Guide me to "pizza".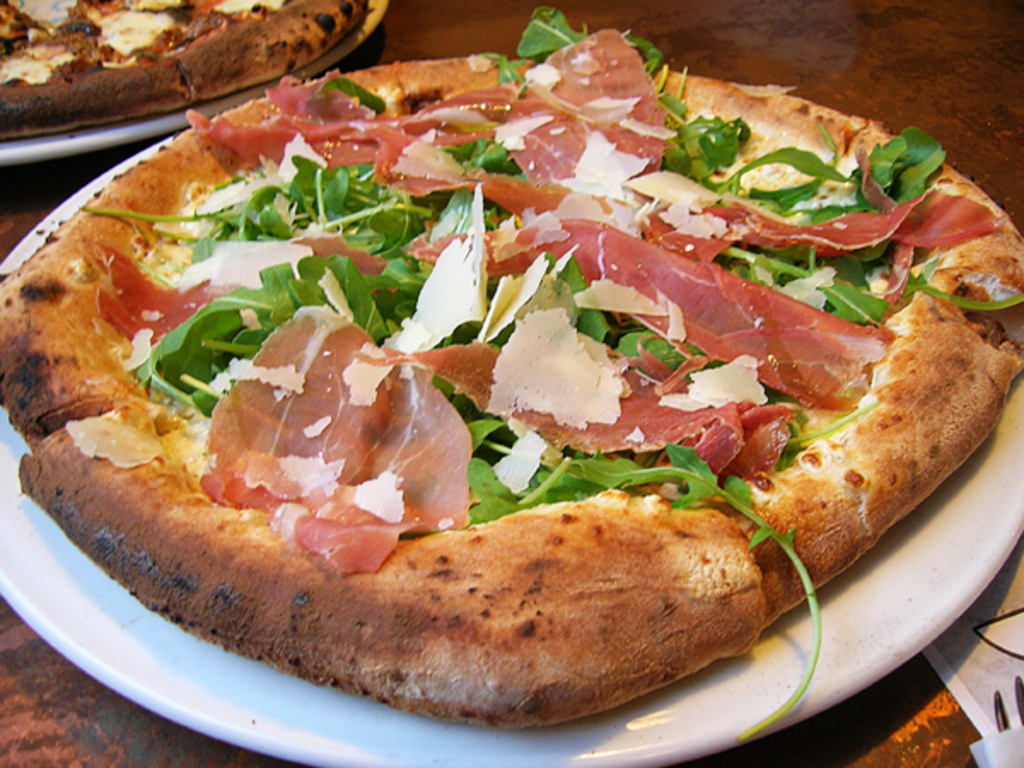
Guidance: (x1=0, y1=68, x2=961, y2=754).
